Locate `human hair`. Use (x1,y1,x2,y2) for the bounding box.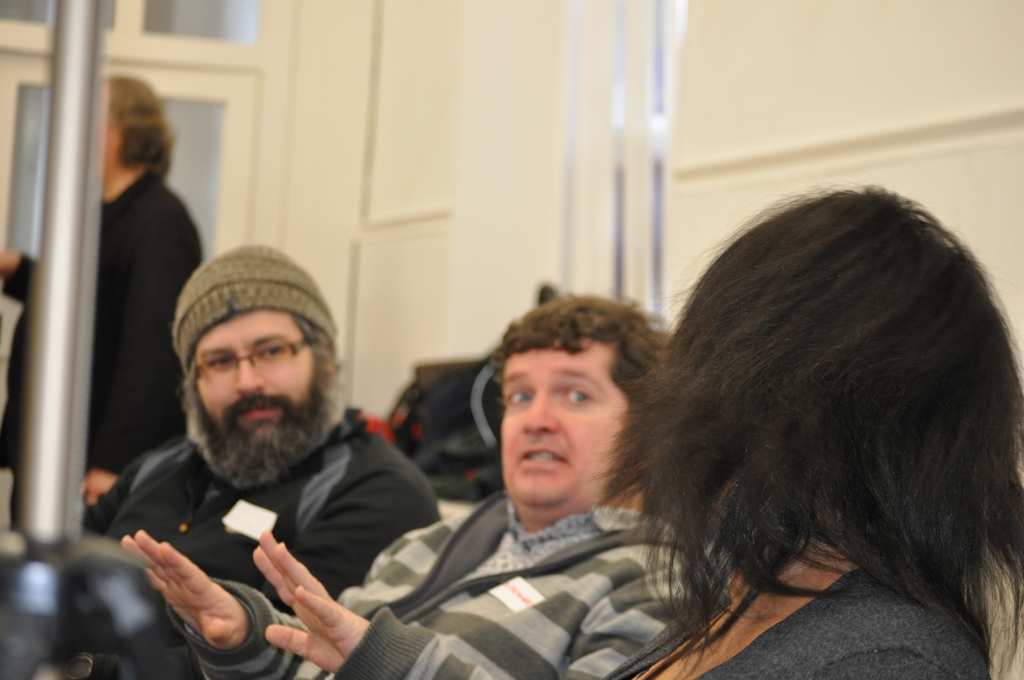
(108,77,168,174).
